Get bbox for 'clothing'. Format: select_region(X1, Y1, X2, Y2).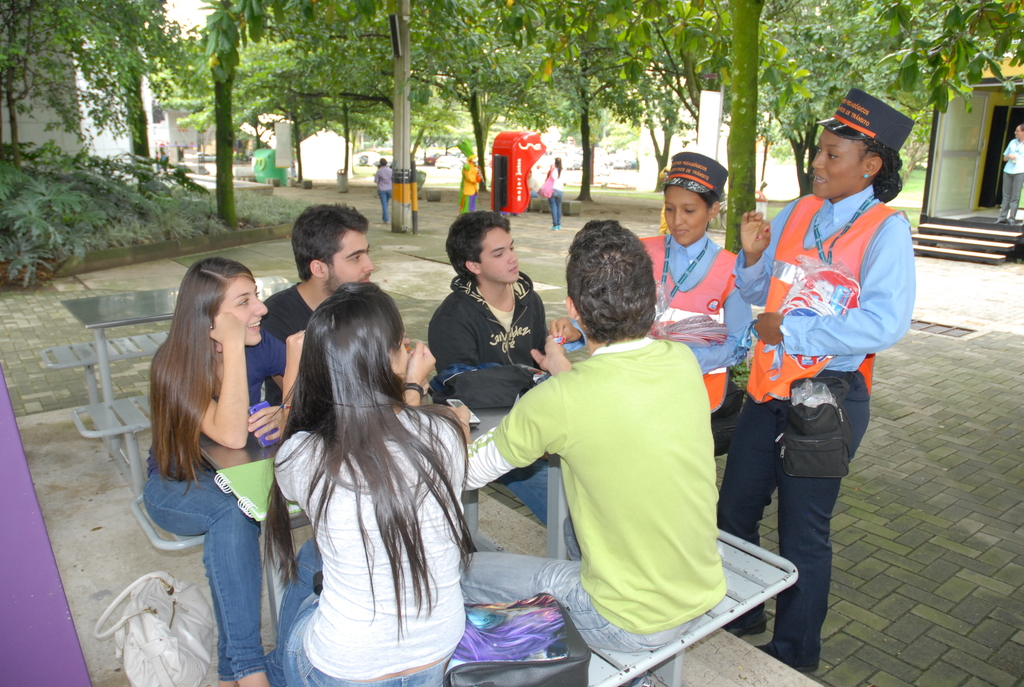
select_region(276, 405, 465, 681).
